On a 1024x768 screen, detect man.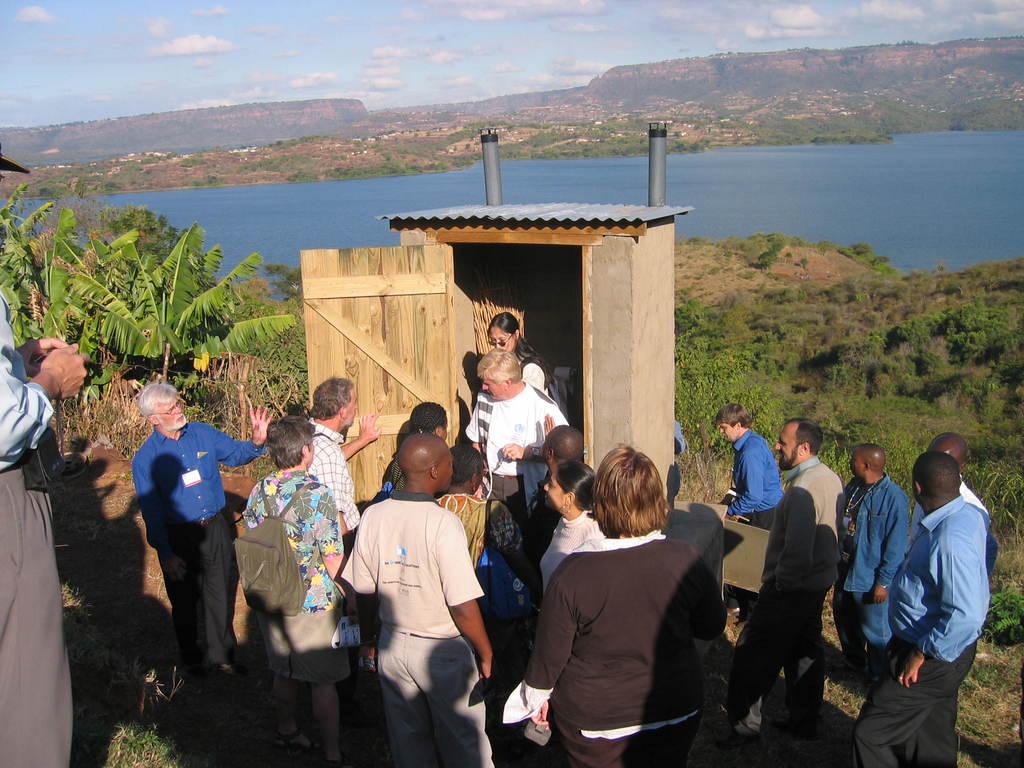
<box>0,146,93,767</box>.
